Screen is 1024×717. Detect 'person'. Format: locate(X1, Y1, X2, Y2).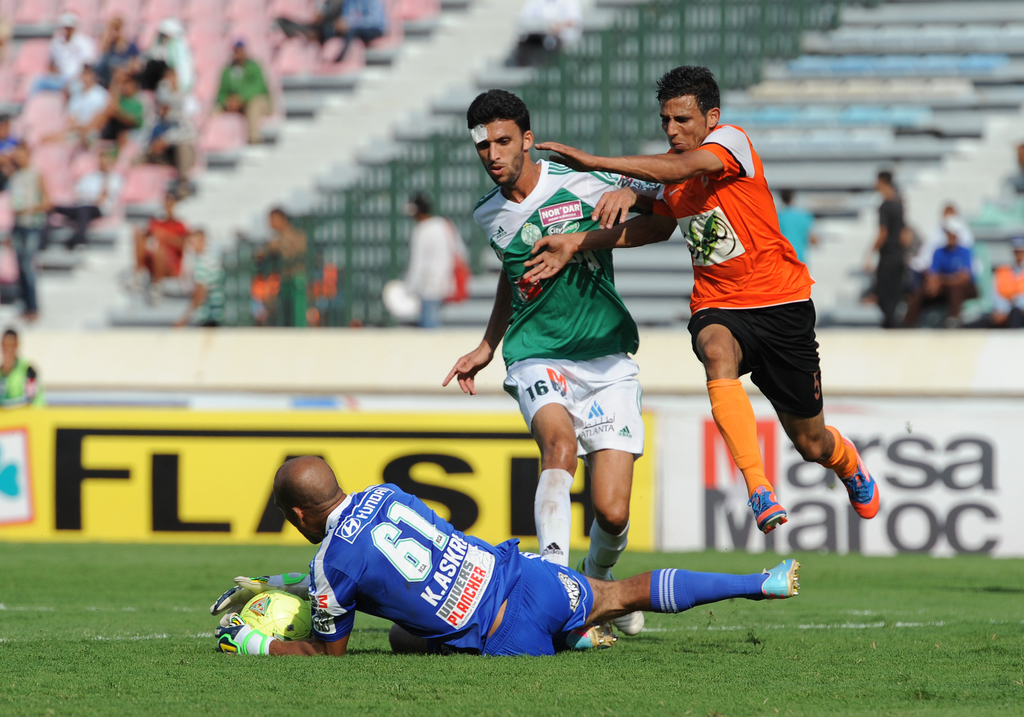
locate(378, 188, 473, 326).
